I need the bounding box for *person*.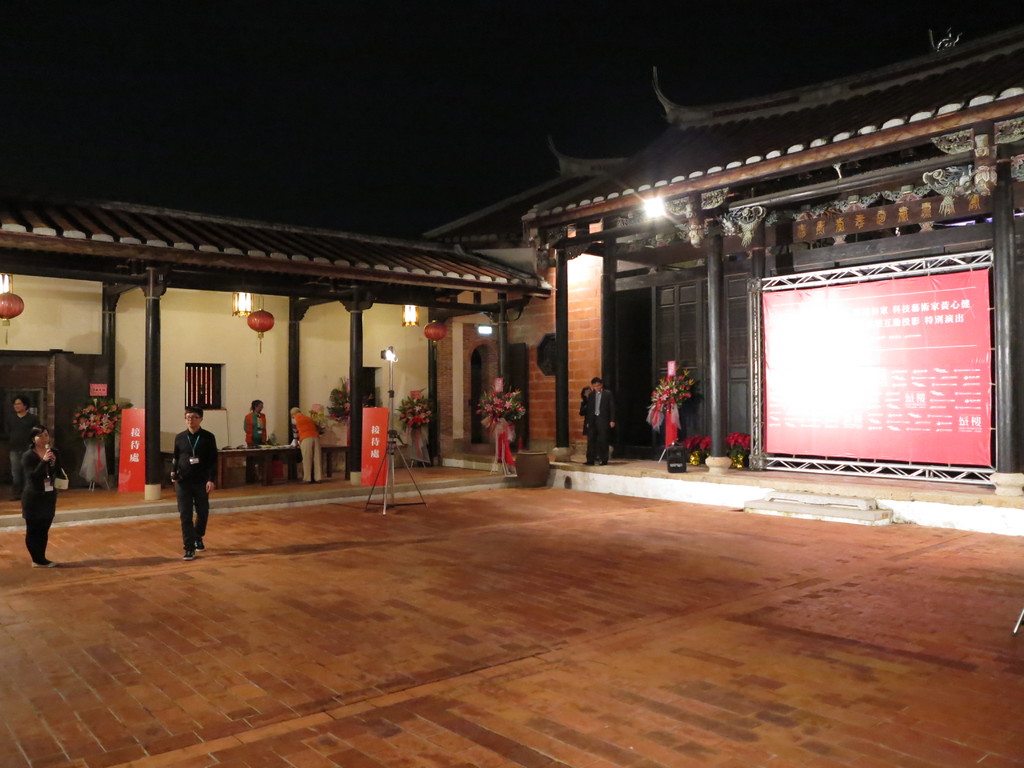
Here it is: detection(4, 393, 49, 487).
